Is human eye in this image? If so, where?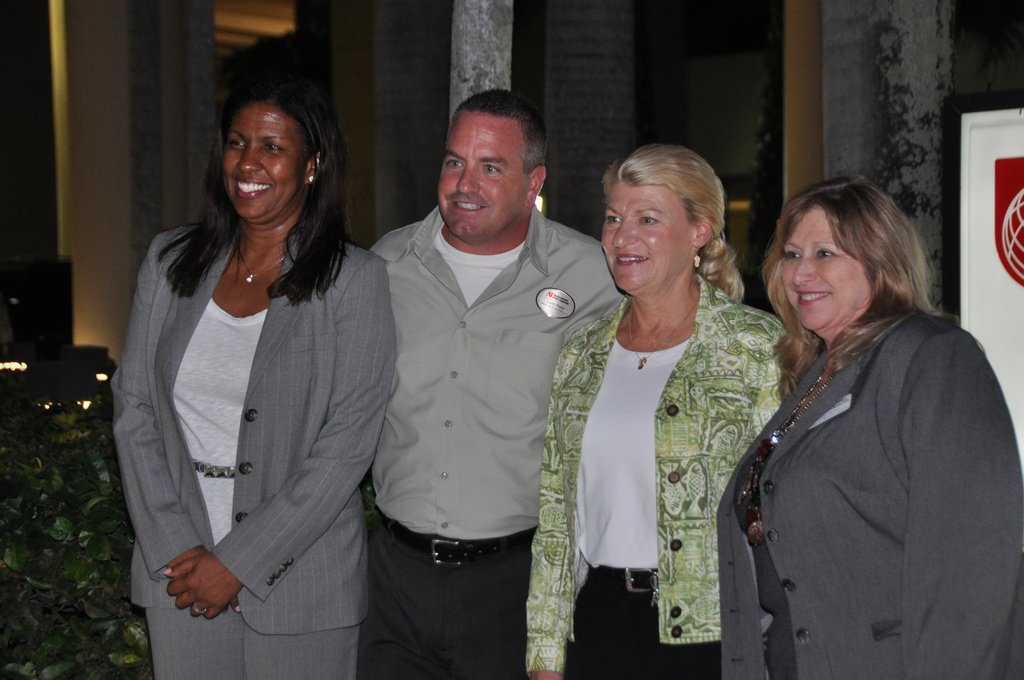
Yes, at (480, 162, 500, 174).
